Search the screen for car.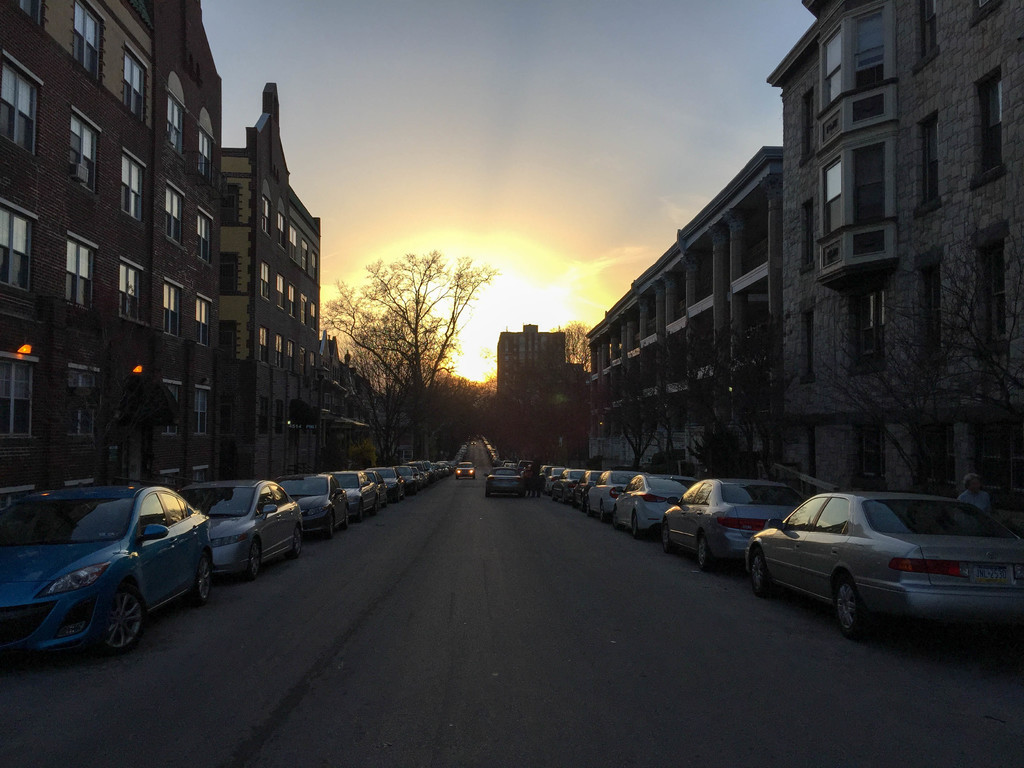
Found at 480 464 524 495.
